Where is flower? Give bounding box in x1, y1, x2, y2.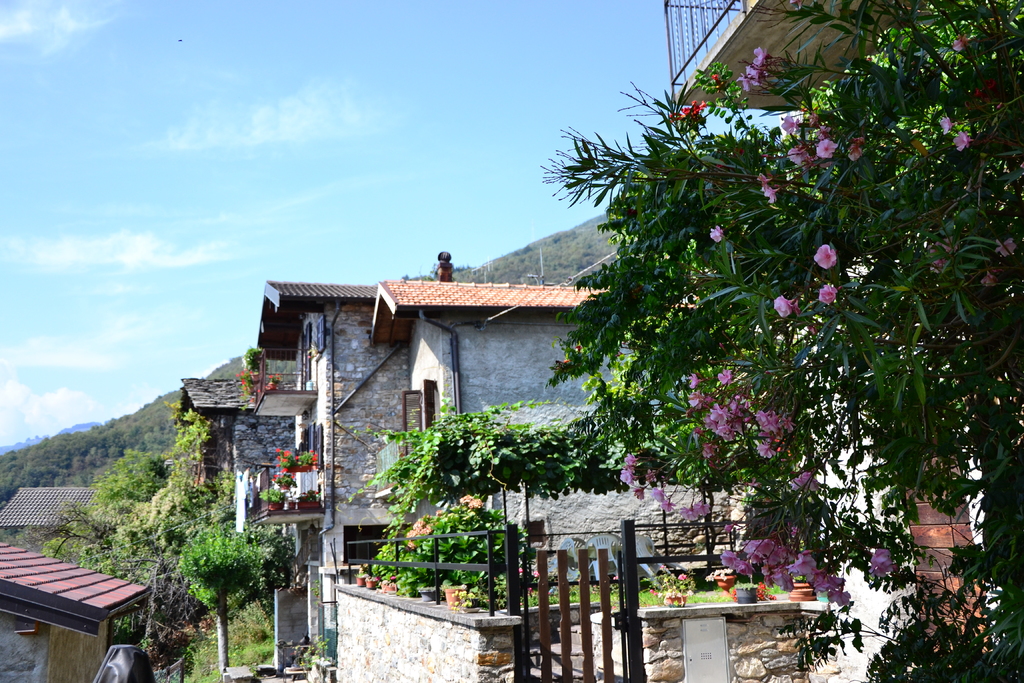
779, 114, 797, 133.
